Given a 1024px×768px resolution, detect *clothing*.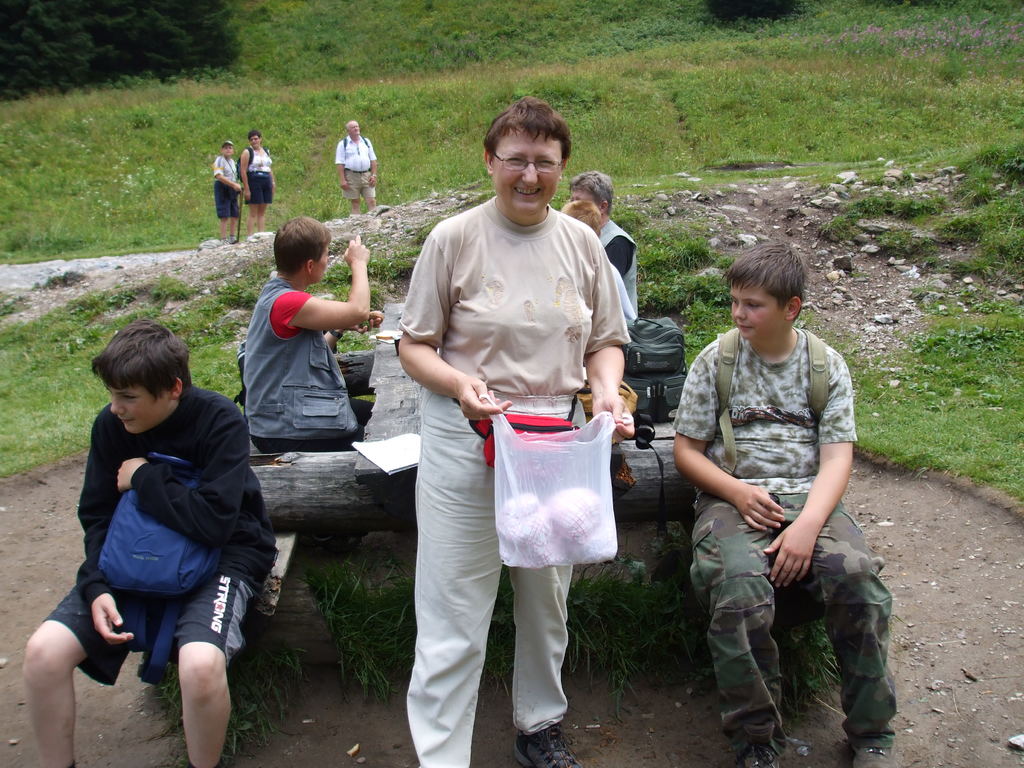
select_region(244, 269, 363, 467).
